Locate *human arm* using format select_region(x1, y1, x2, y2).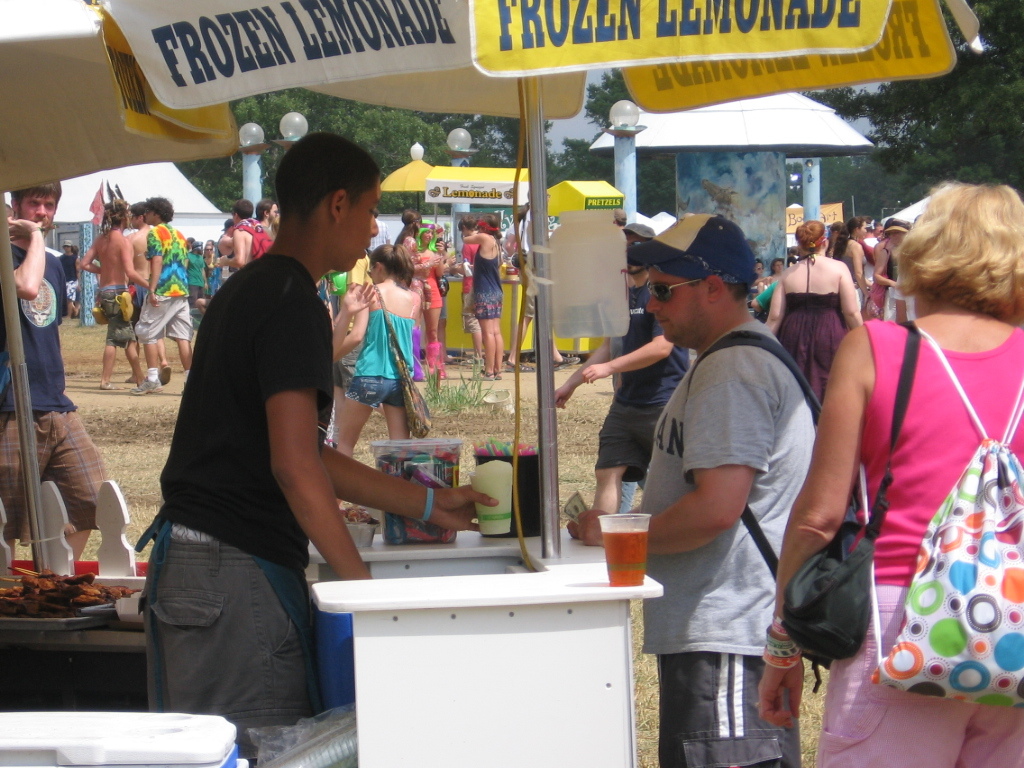
select_region(412, 247, 453, 279).
